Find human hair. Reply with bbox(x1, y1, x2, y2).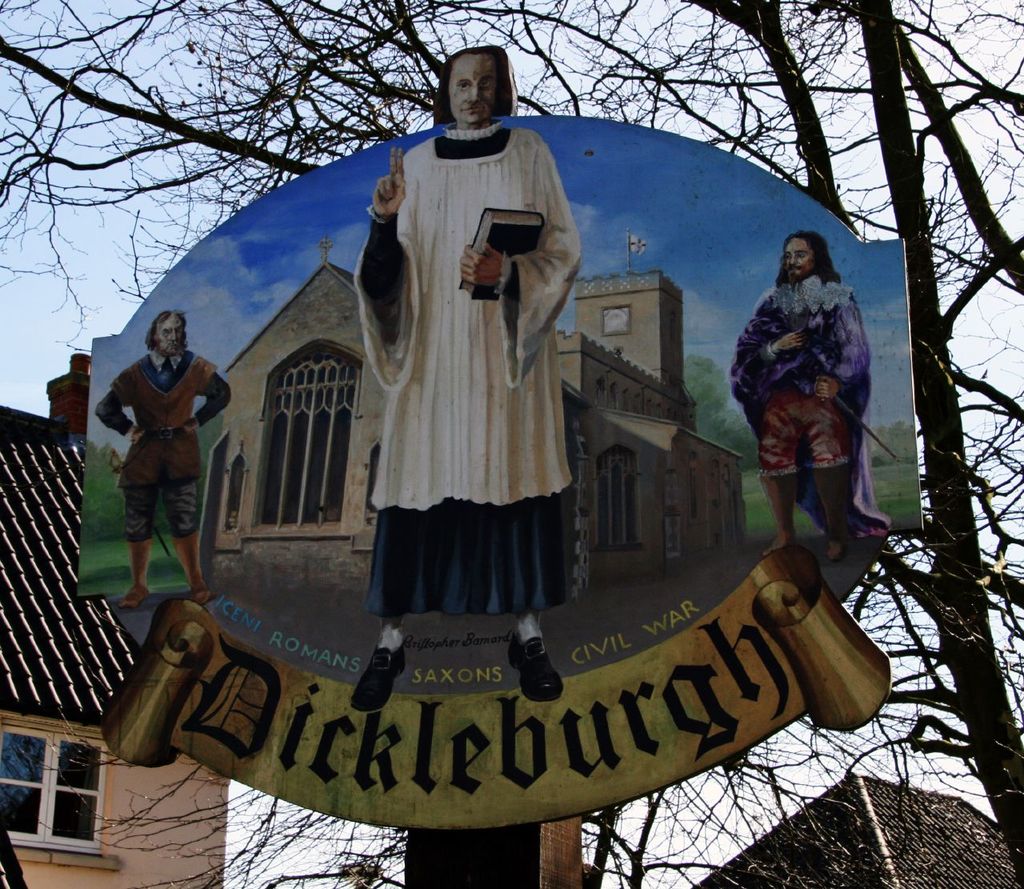
bbox(775, 229, 843, 290).
